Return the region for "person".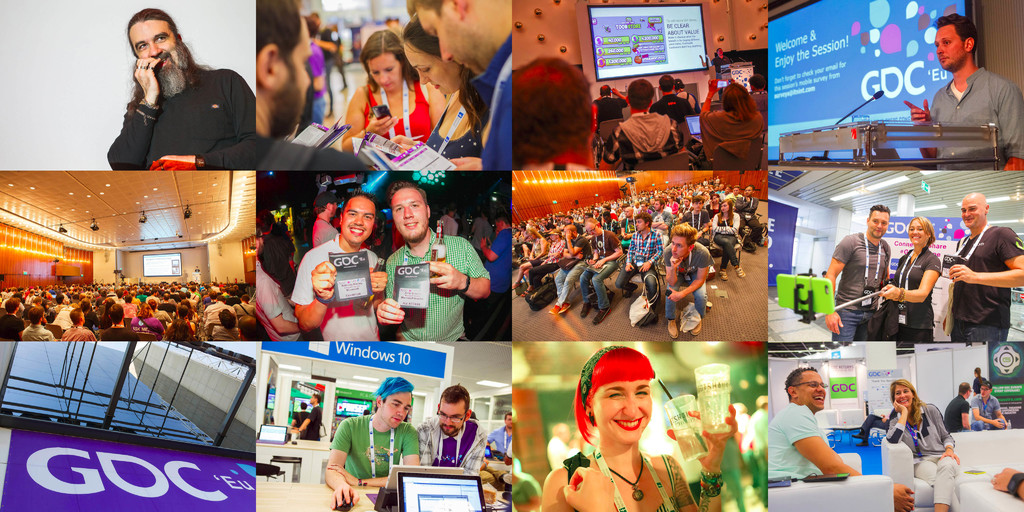
select_region(488, 412, 511, 456).
